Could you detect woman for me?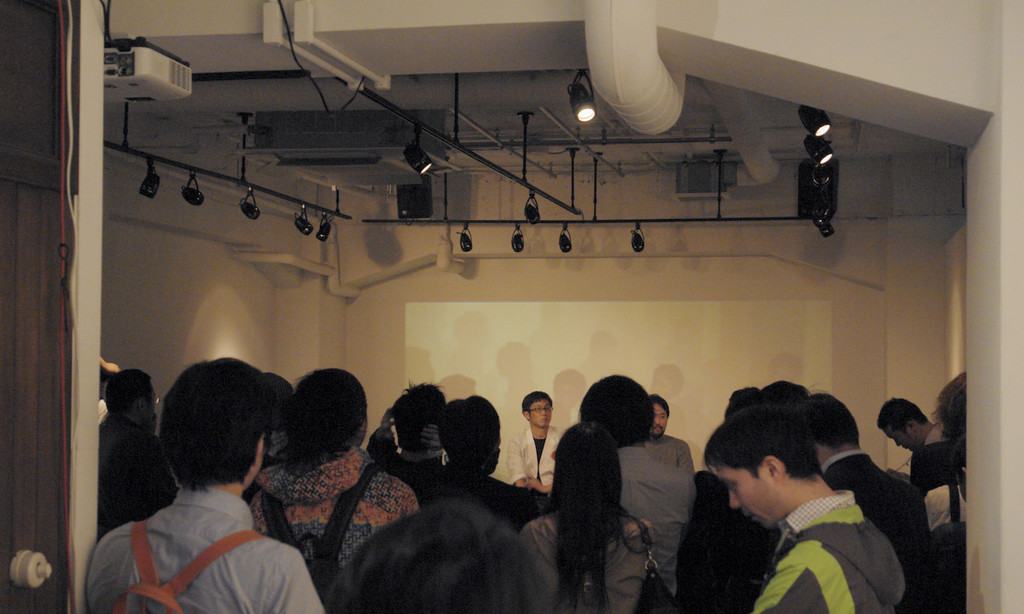
Detection result: {"left": 522, "top": 419, "right": 658, "bottom": 613}.
